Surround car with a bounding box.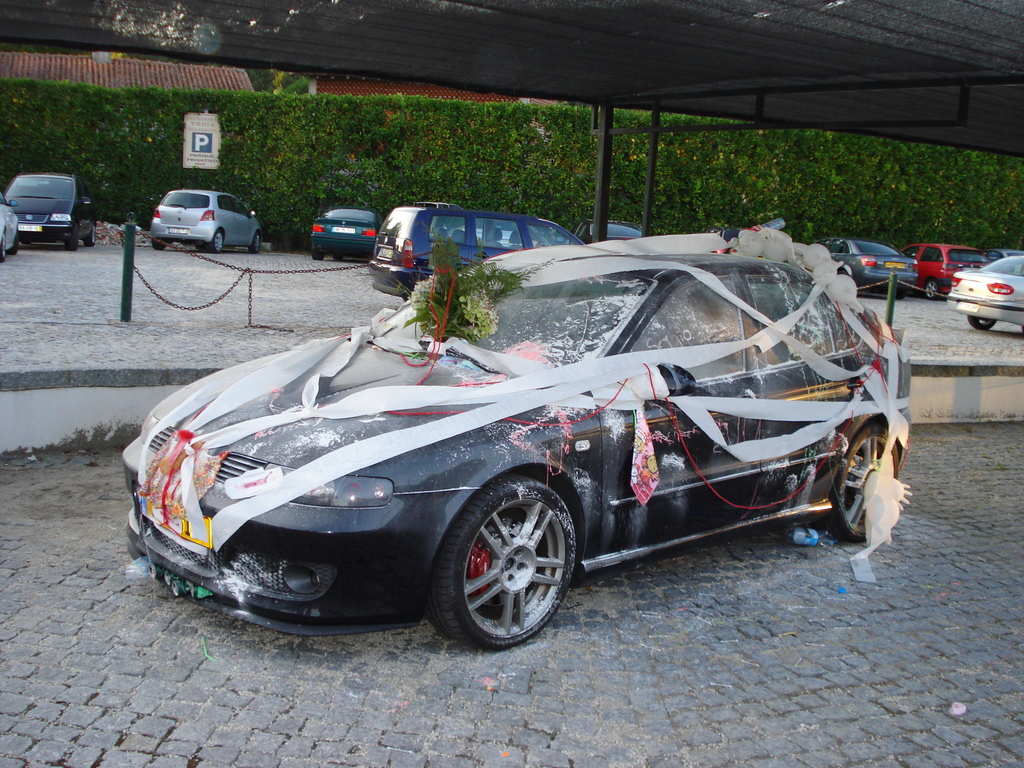
BBox(970, 249, 1023, 263).
